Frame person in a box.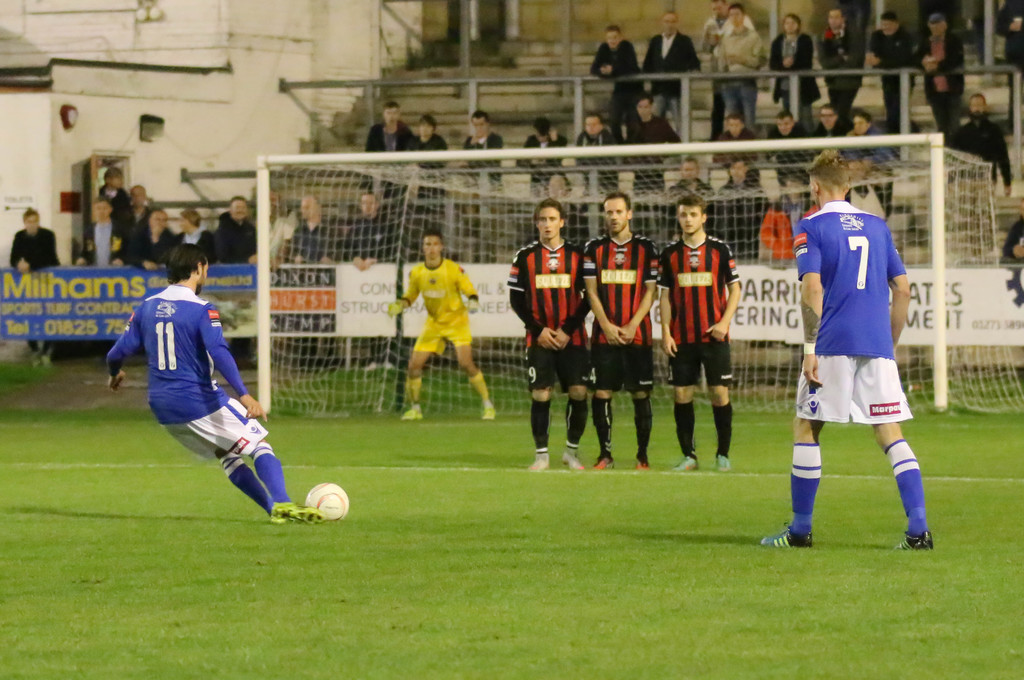
l=99, t=239, r=317, b=522.
